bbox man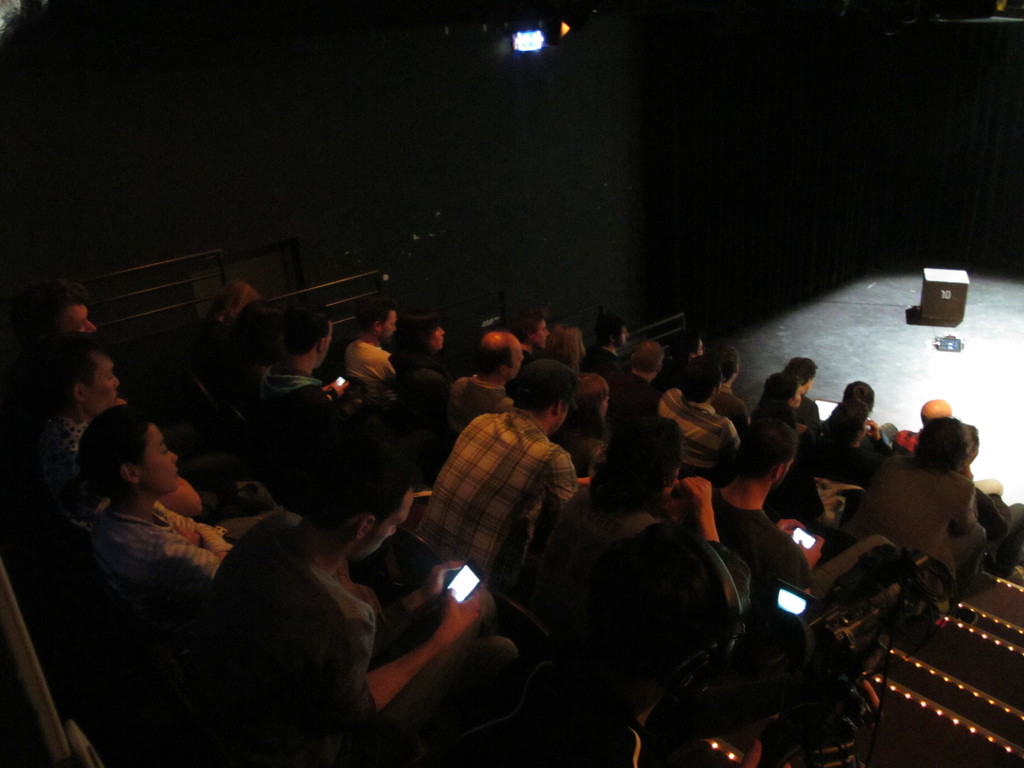
[left=24, top=364, right=132, bottom=461]
